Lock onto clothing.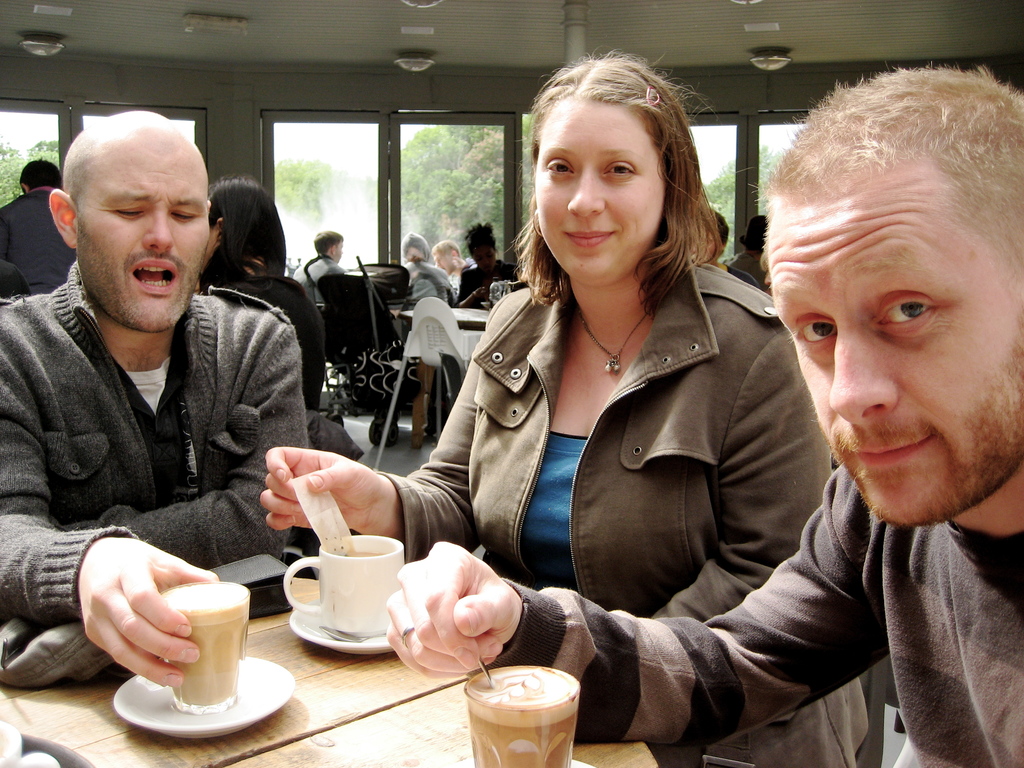
Locked: left=0, top=285, right=312, bottom=622.
